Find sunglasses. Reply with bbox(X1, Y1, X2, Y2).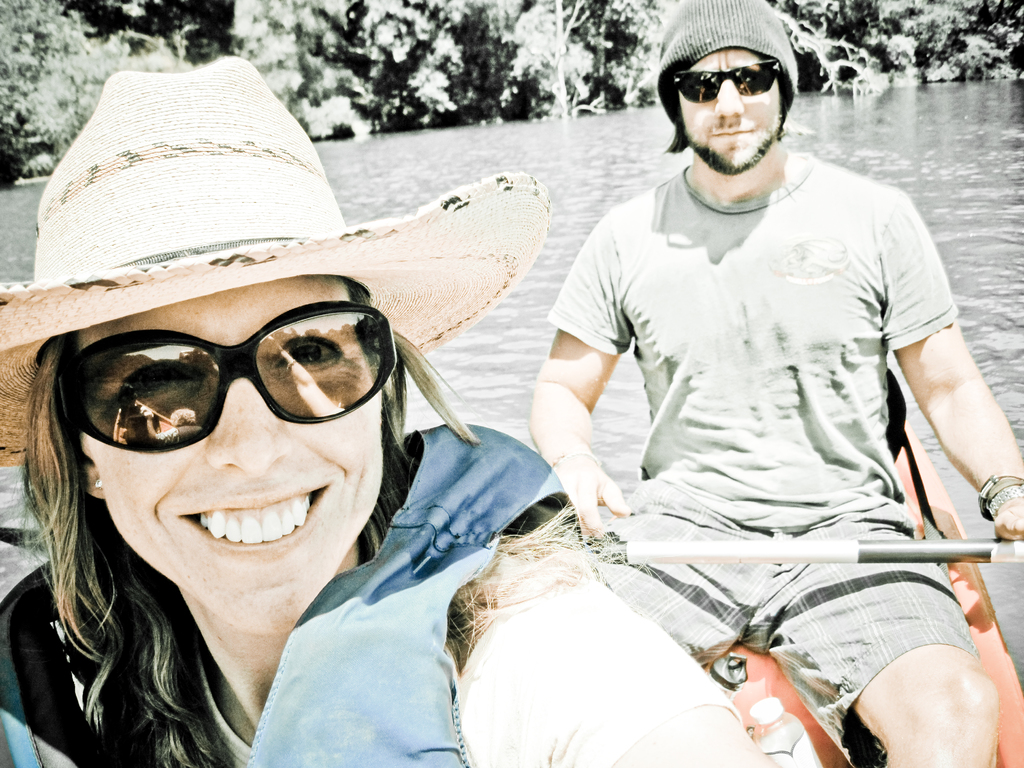
bbox(667, 54, 798, 104).
